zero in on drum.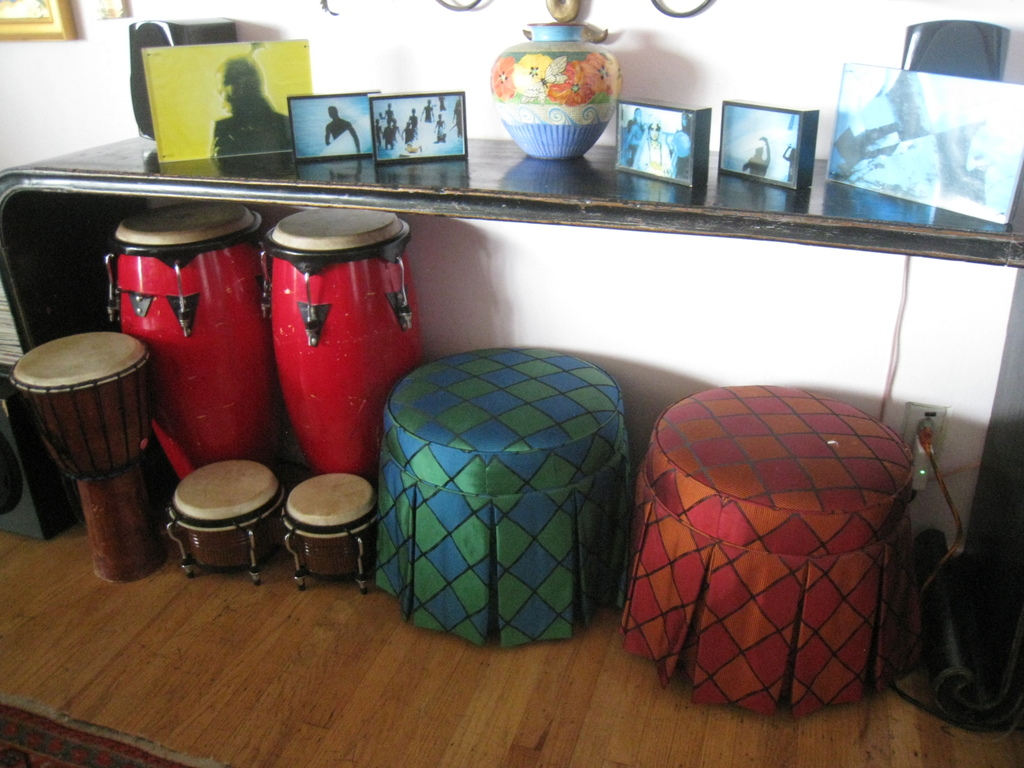
Zeroed in: {"left": 107, "top": 204, "right": 273, "bottom": 483}.
